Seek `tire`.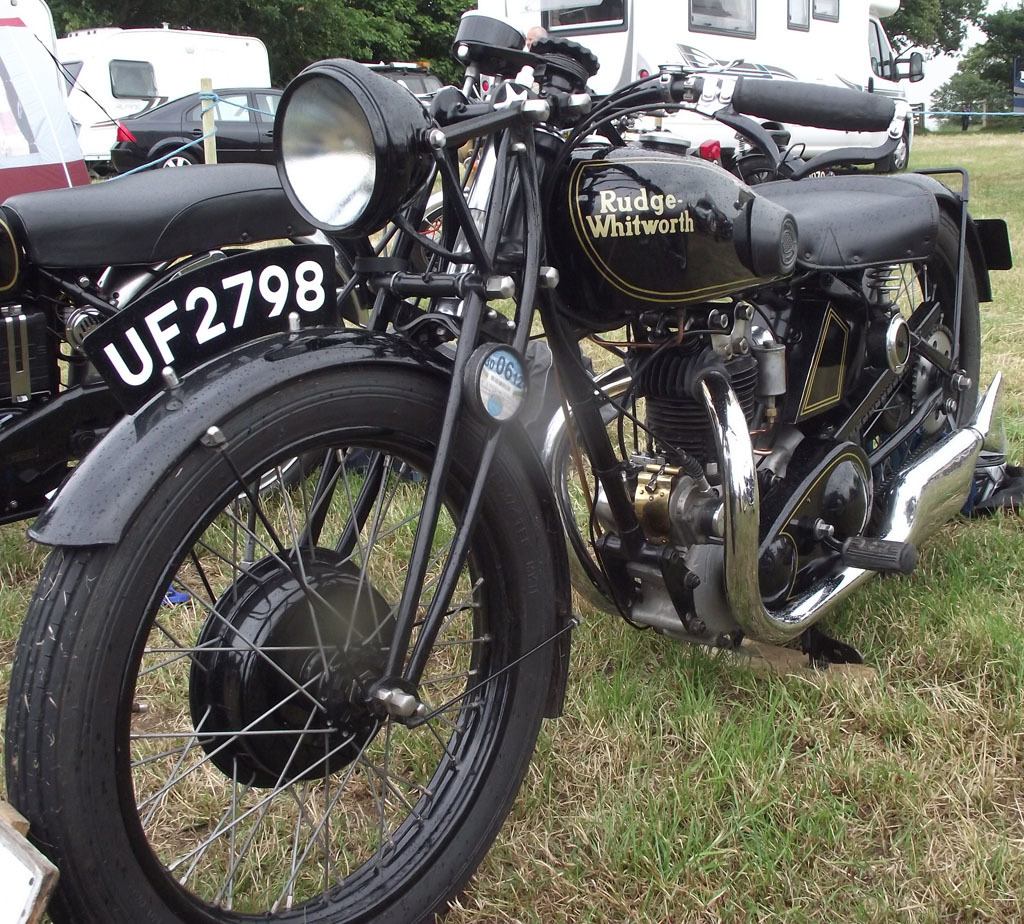
region(213, 452, 313, 517).
